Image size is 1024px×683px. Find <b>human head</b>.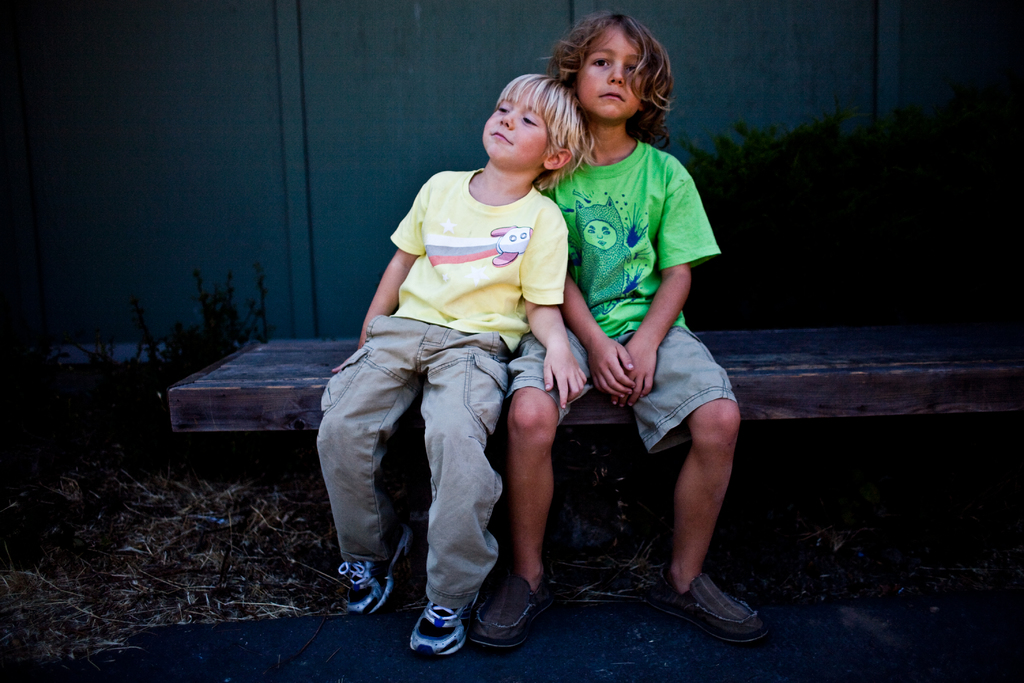
x1=554 y1=10 x2=677 y2=135.
